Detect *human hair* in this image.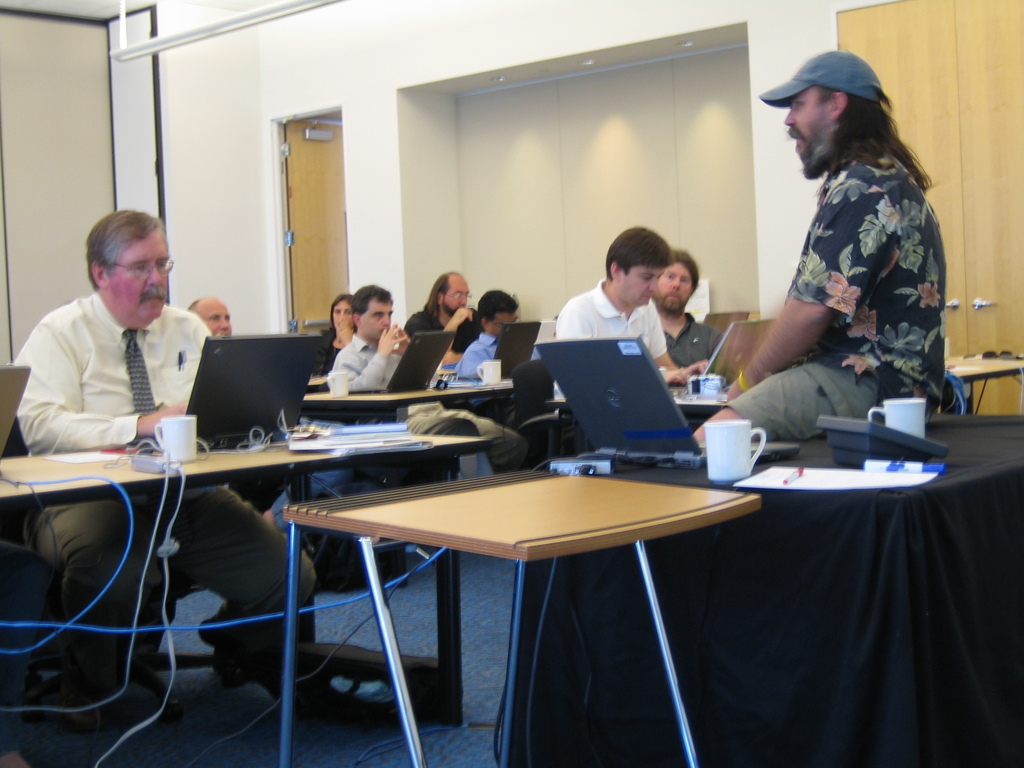
Detection: {"x1": 333, "y1": 292, "x2": 355, "y2": 336}.
